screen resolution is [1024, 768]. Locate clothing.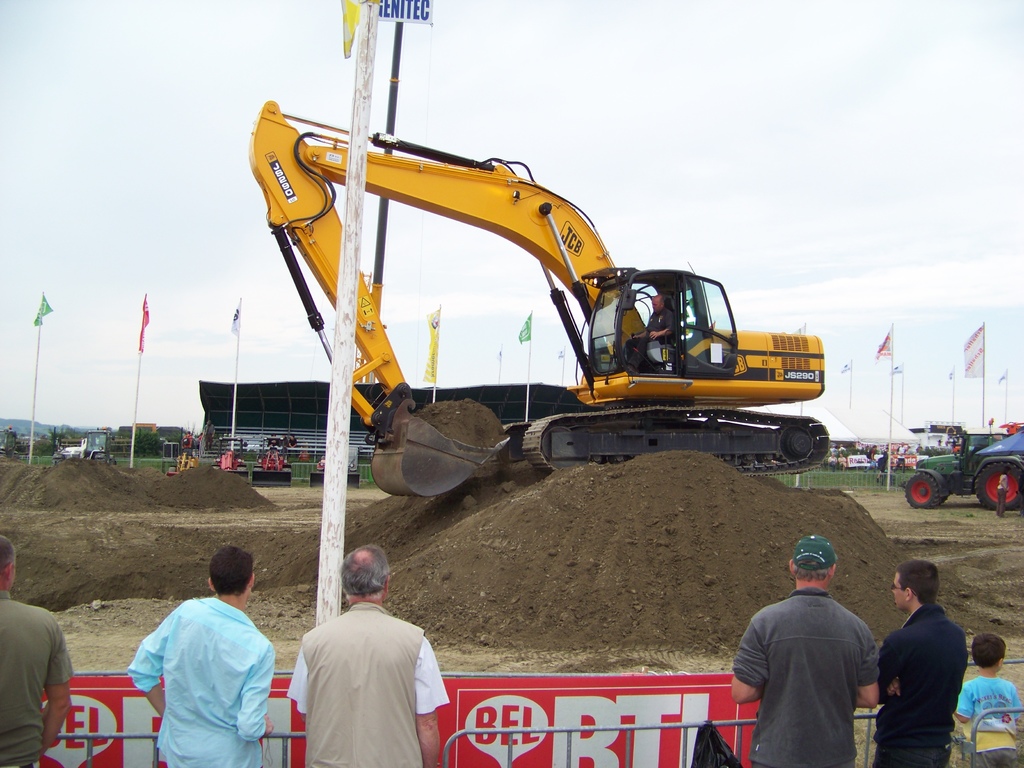
(948,673,1023,753).
